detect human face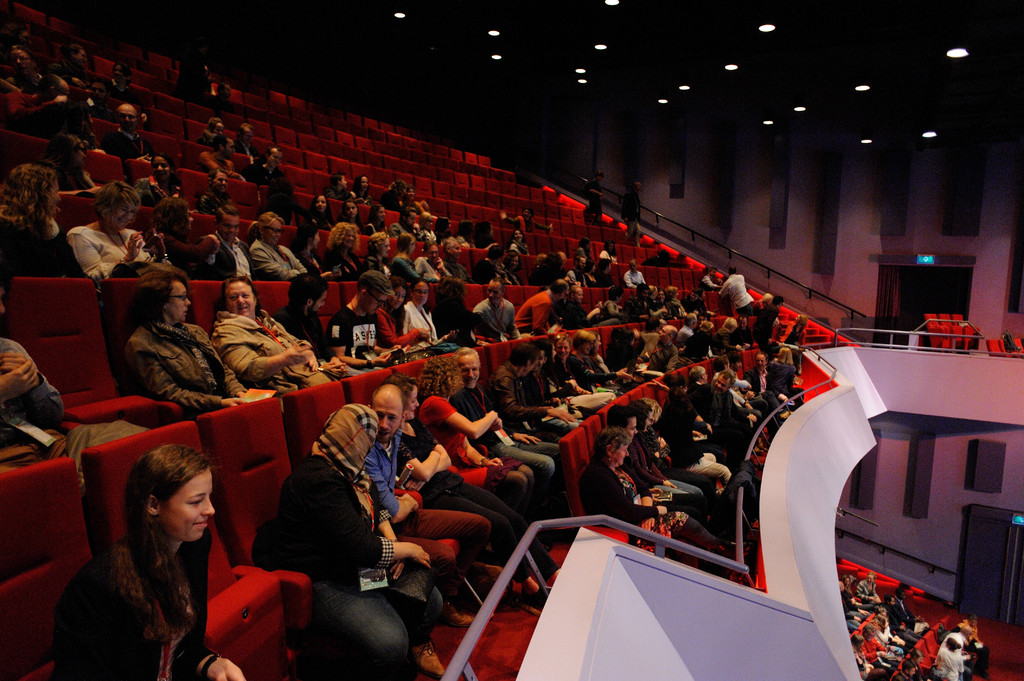
detection(626, 415, 639, 443)
